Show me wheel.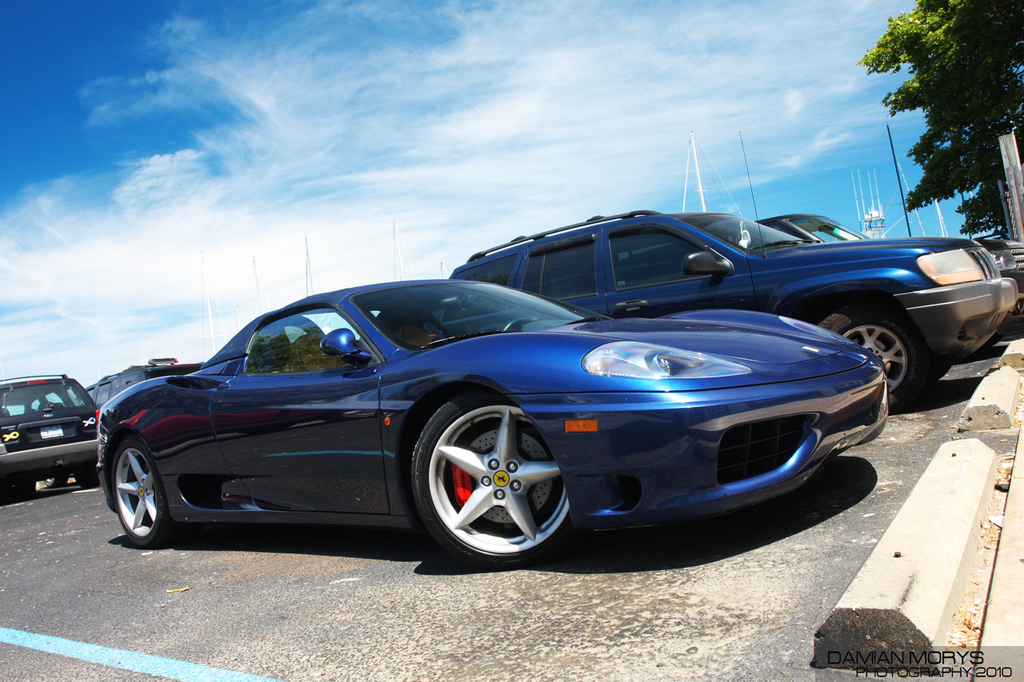
wheel is here: l=111, t=435, r=168, b=547.
